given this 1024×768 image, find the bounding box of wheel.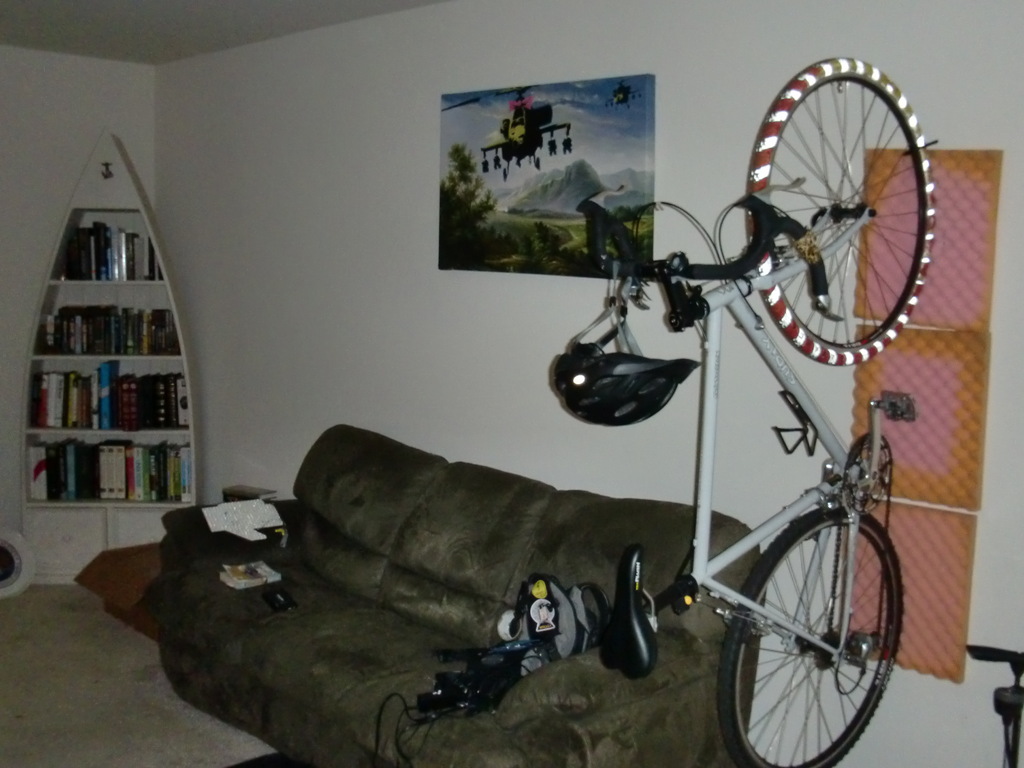
box(710, 499, 906, 767).
